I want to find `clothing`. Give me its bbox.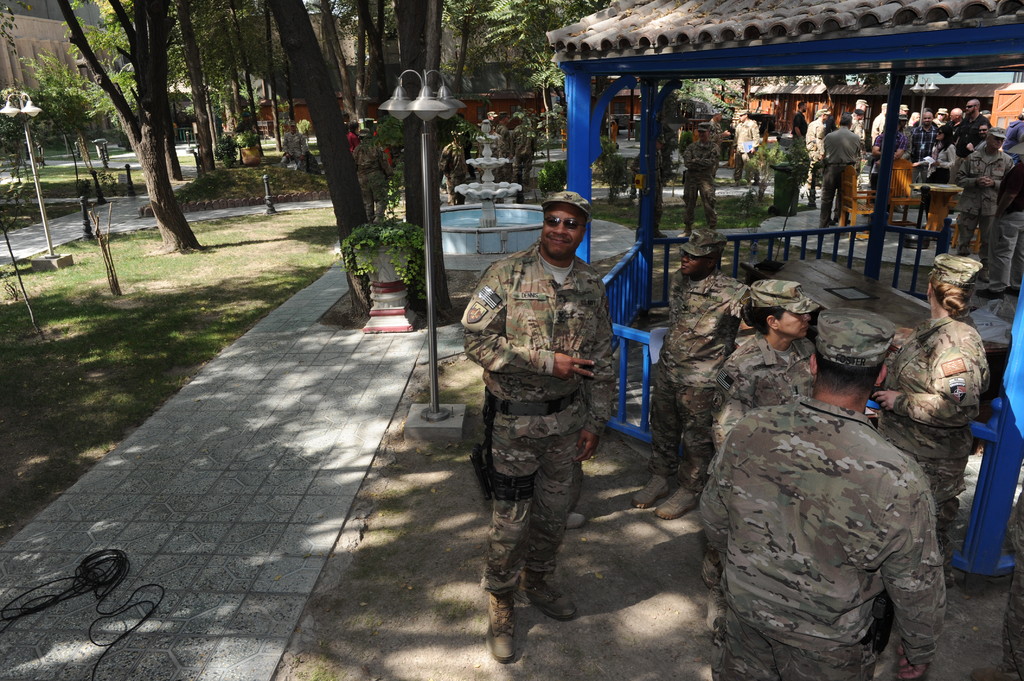
left=885, top=312, right=986, bottom=517.
